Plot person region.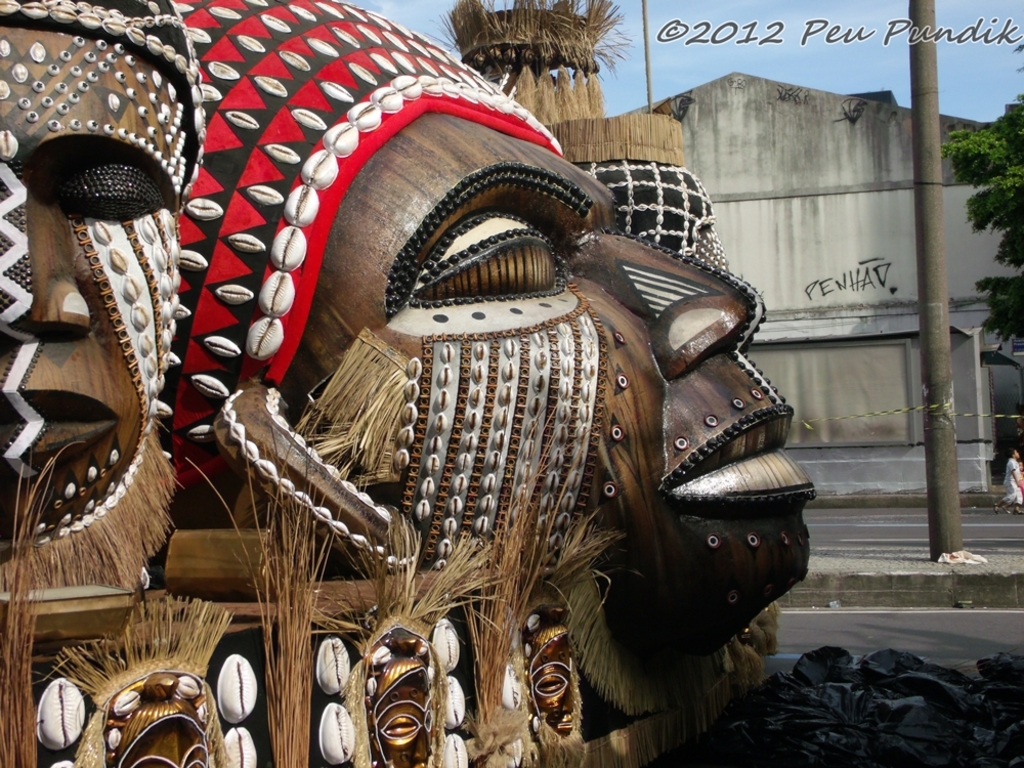
Plotted at <region>312, 513, 508, 767</region>.
